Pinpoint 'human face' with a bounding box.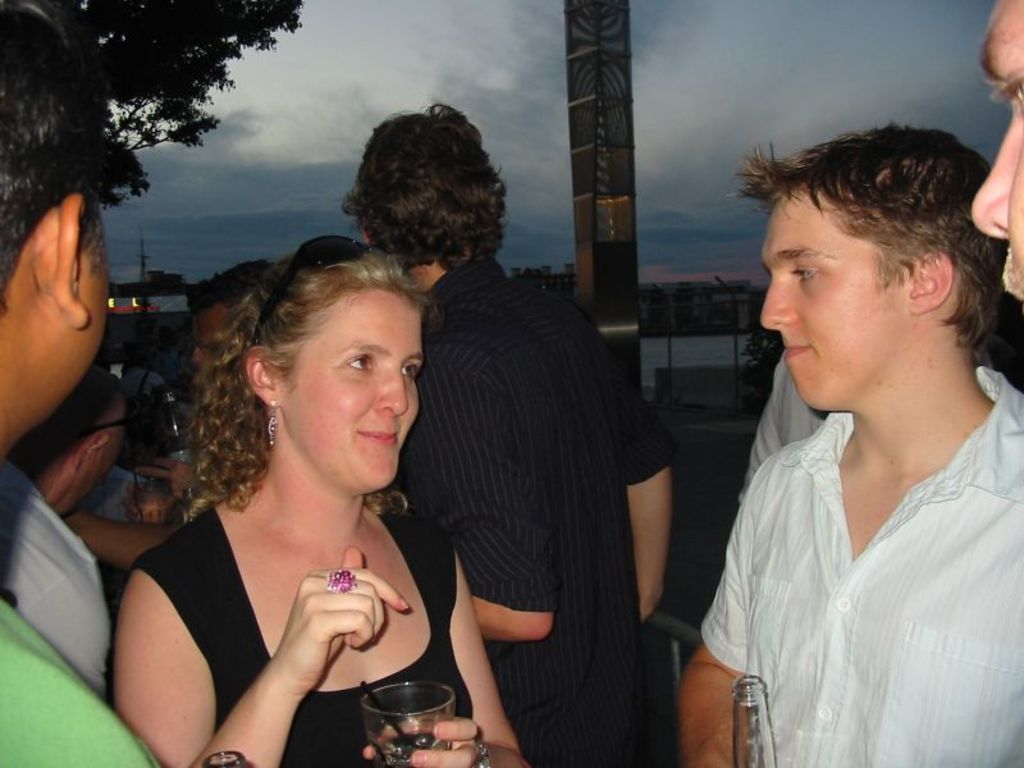
left=966, top=0, right=1023, bottom=308.
